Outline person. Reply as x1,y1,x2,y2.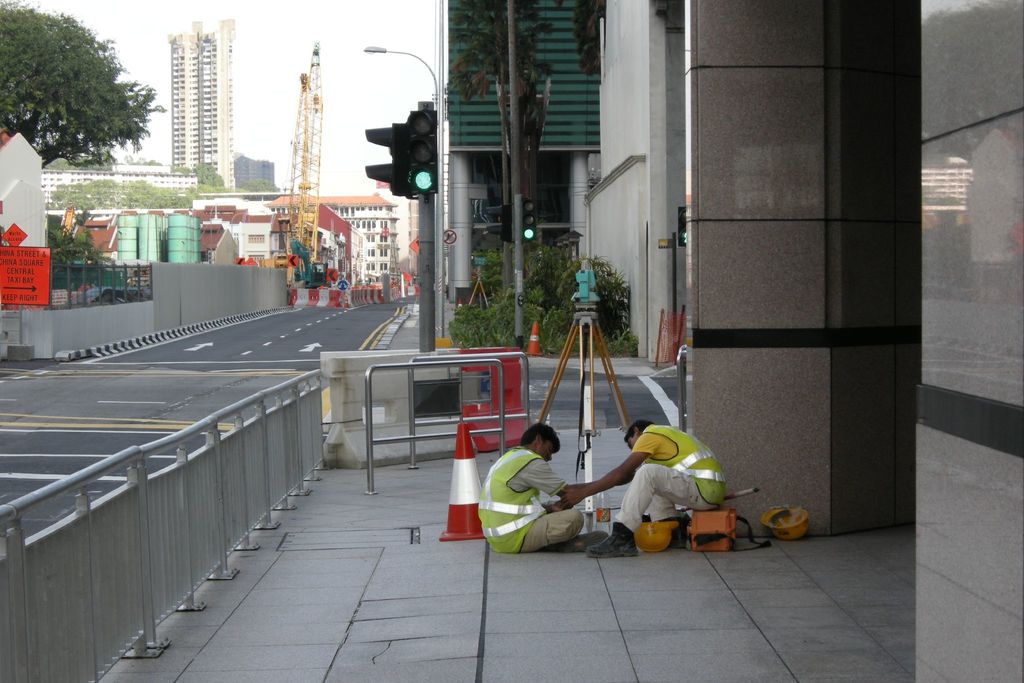
595,404,727,561.
